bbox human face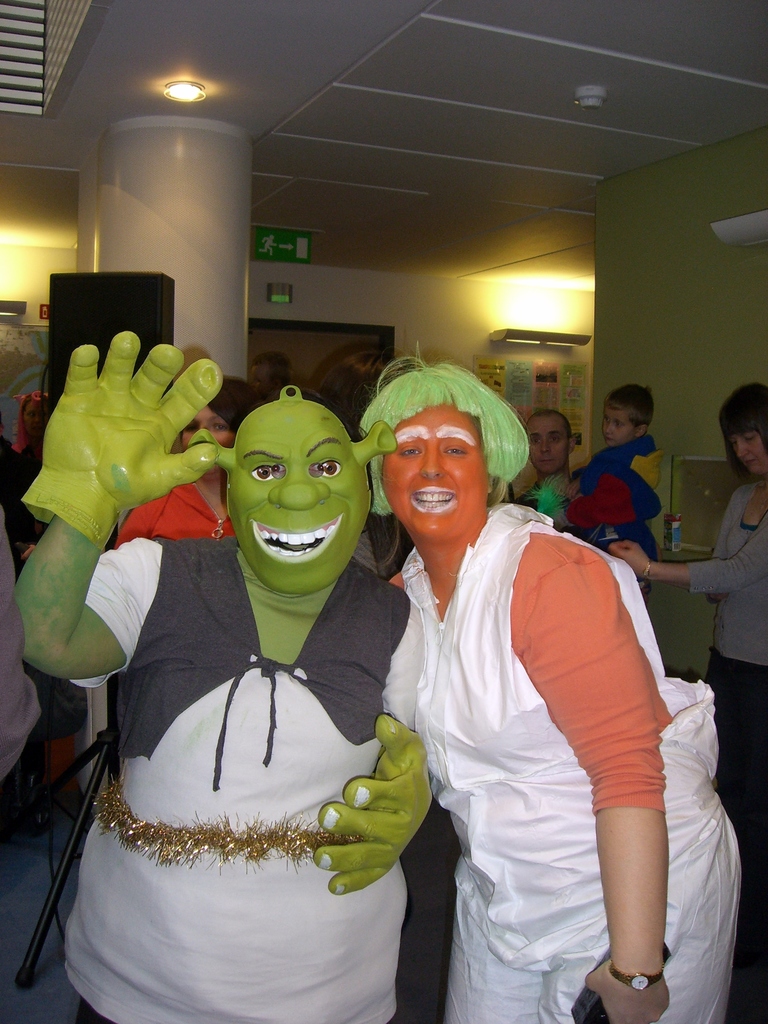
detection(377, 396, 489, 545)
